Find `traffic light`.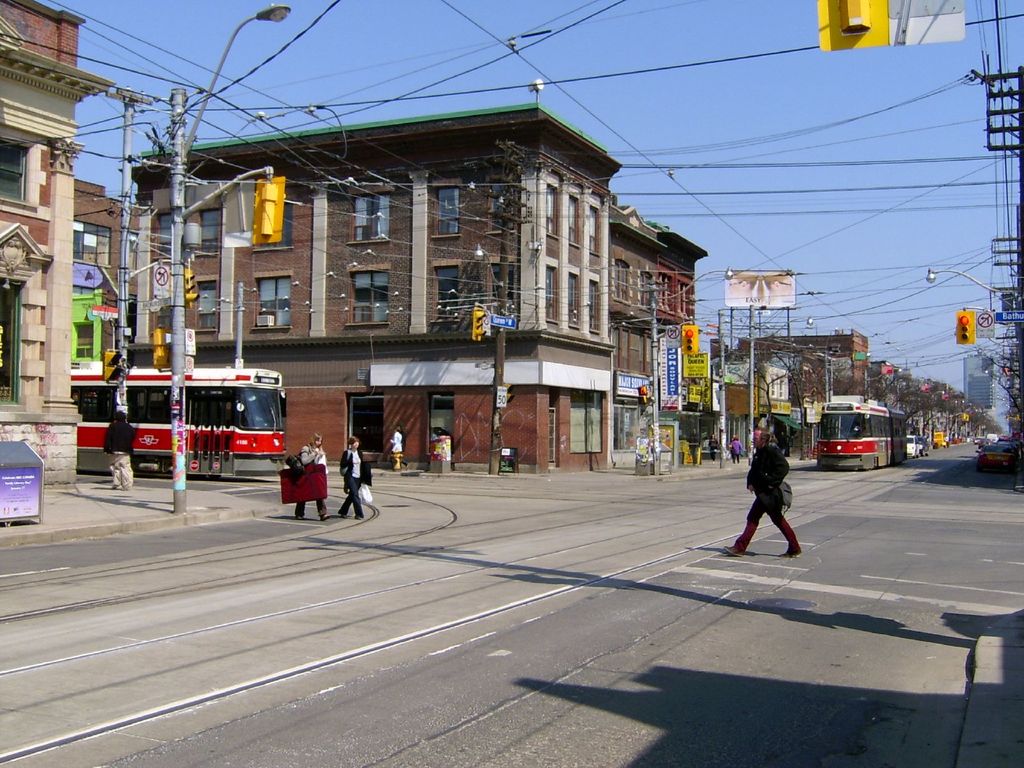
box(682, 325, 697, 355).
